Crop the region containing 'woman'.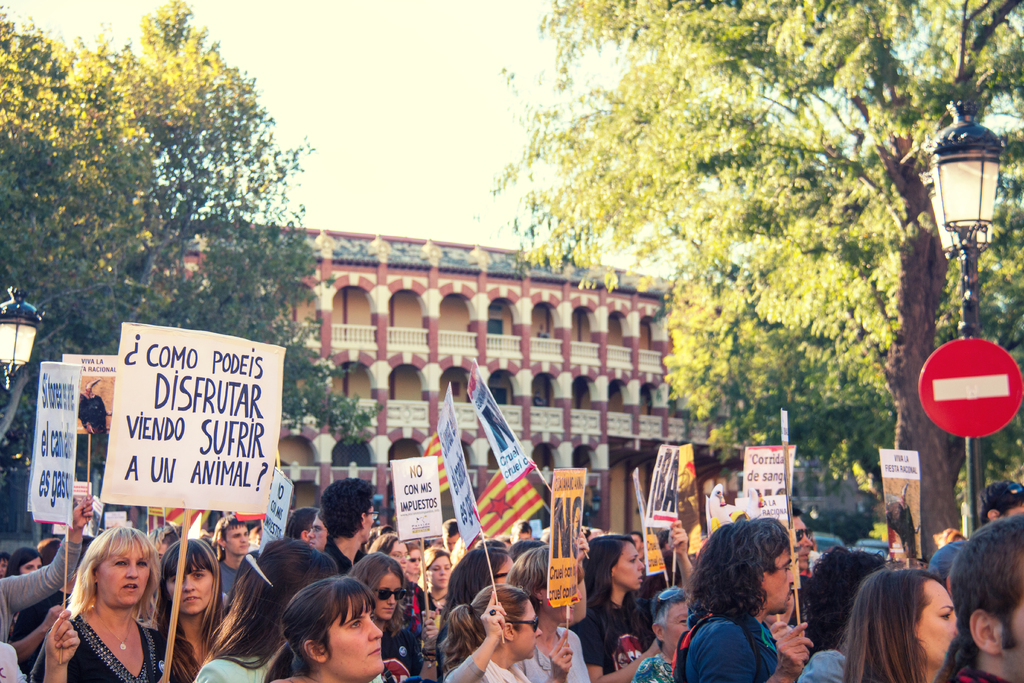
Crop region: (28,525,188,682).
